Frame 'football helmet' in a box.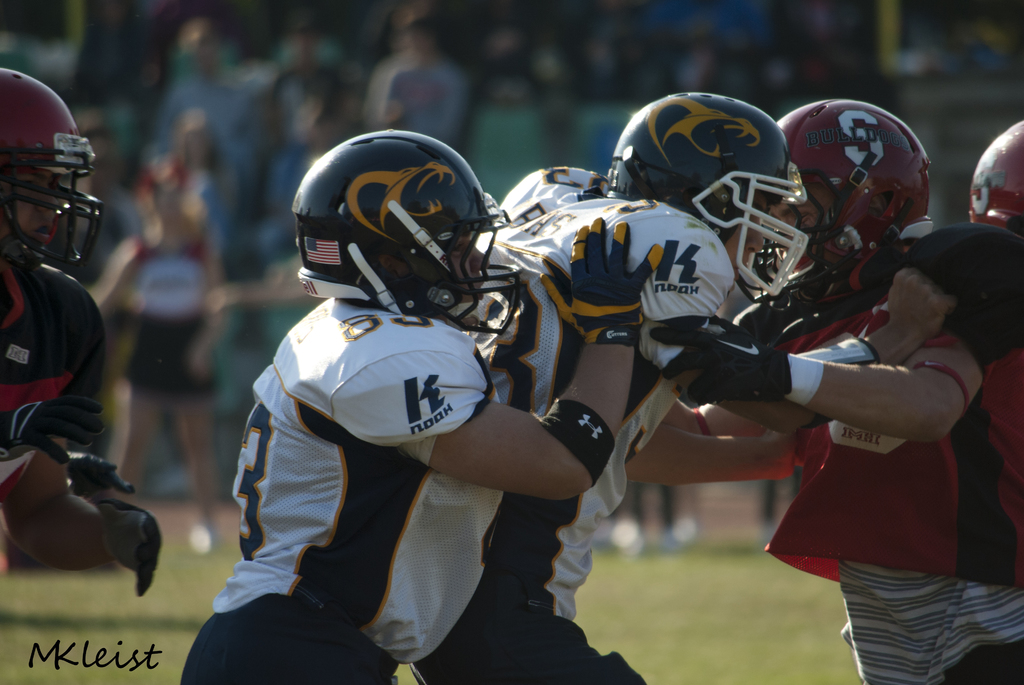
detection(971, 118, 1023, 248).
